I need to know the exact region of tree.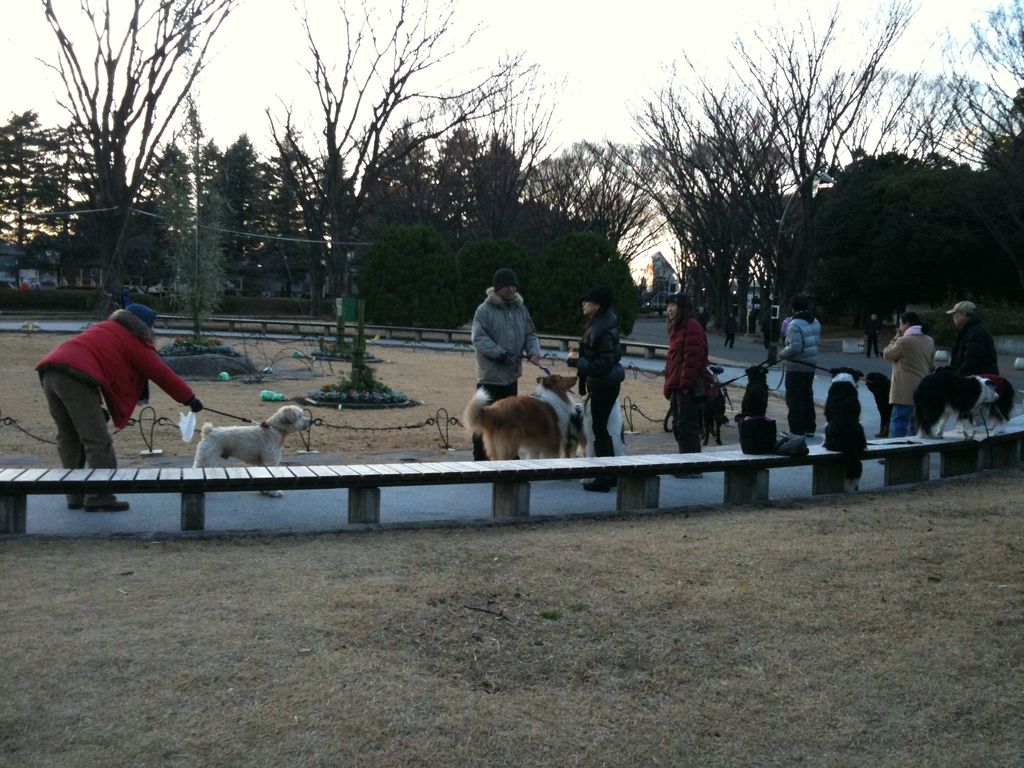
Region: [6, 0, 580, 396].
